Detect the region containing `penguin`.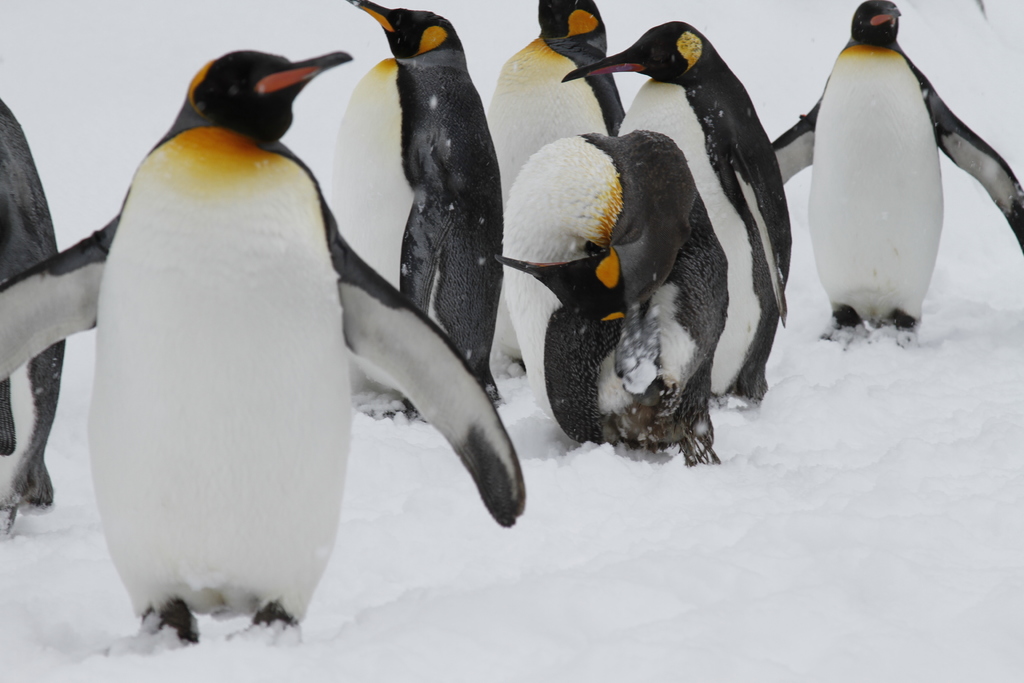
(769, 0, 1023, 350).
